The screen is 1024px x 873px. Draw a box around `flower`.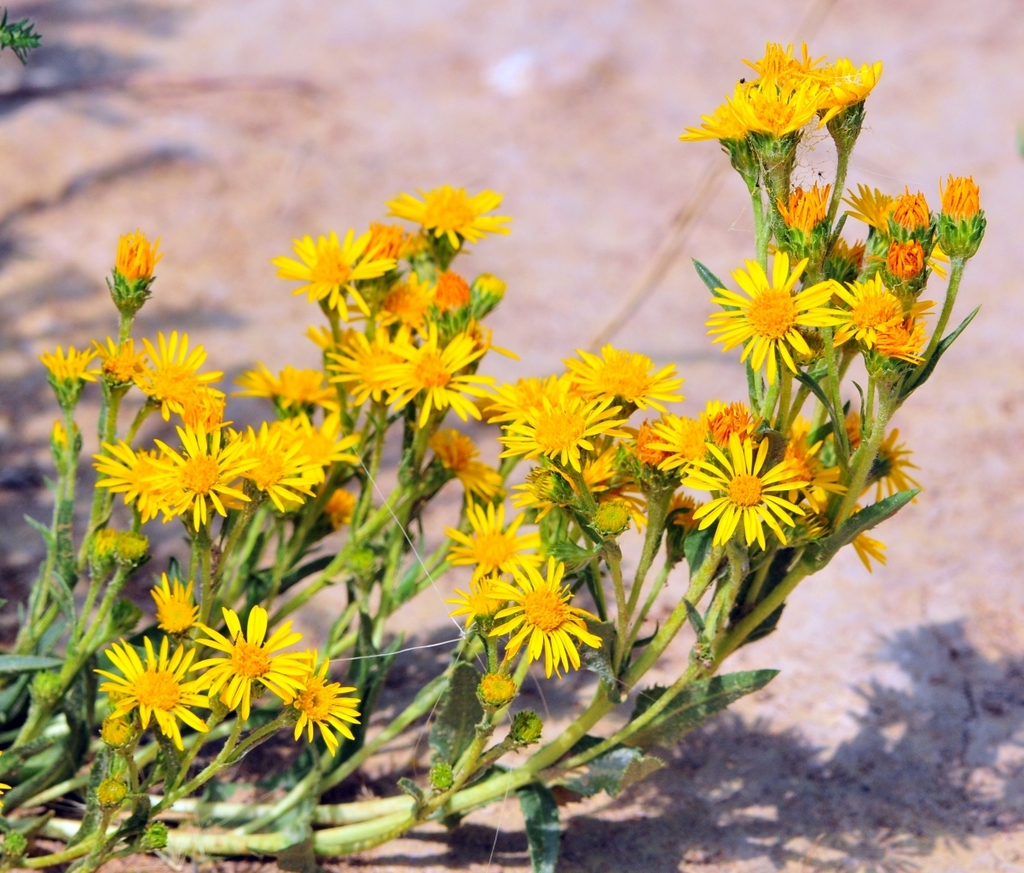
[left=141, top=424, right=260, bottom=527].
